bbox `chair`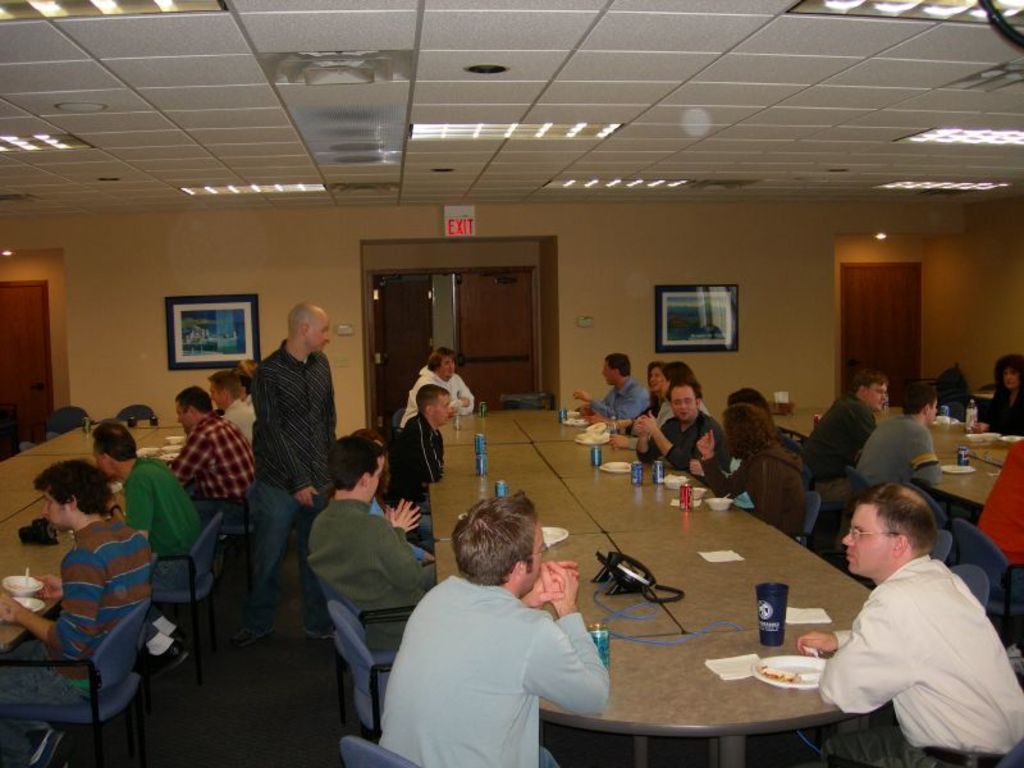
pyautogui.locateOnScreen(334, 594, 402, 737)
